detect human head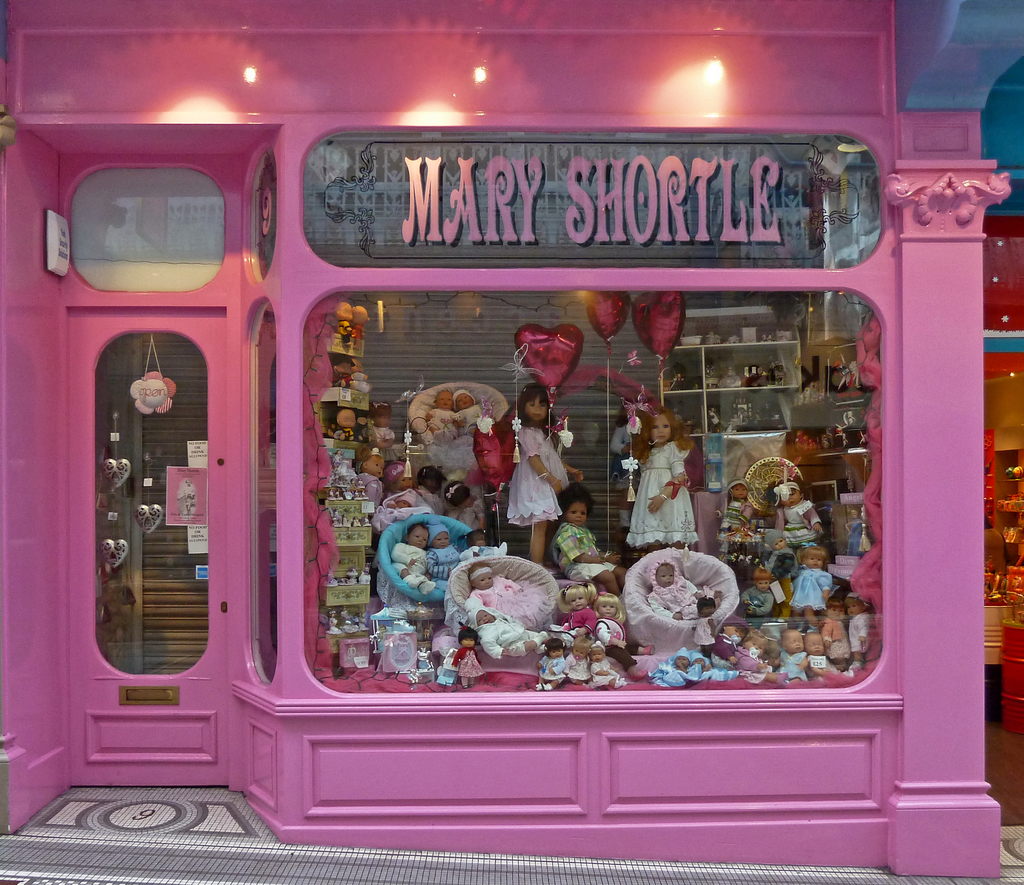
[557, 483, 593, 528]
